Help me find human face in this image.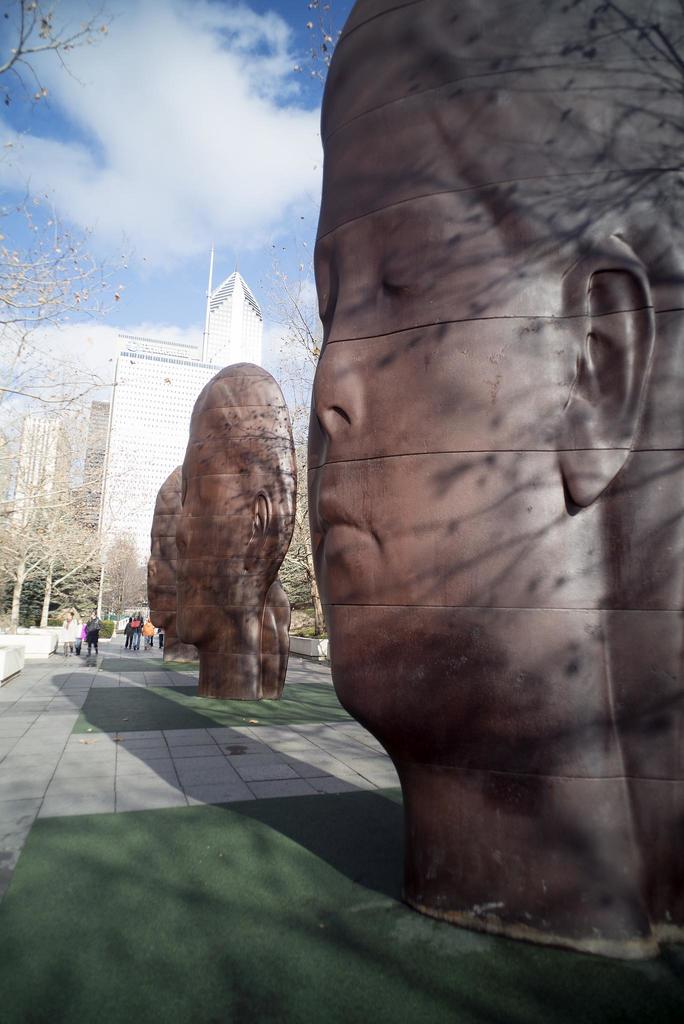
Found it: region(171, 410, 240, 639).
